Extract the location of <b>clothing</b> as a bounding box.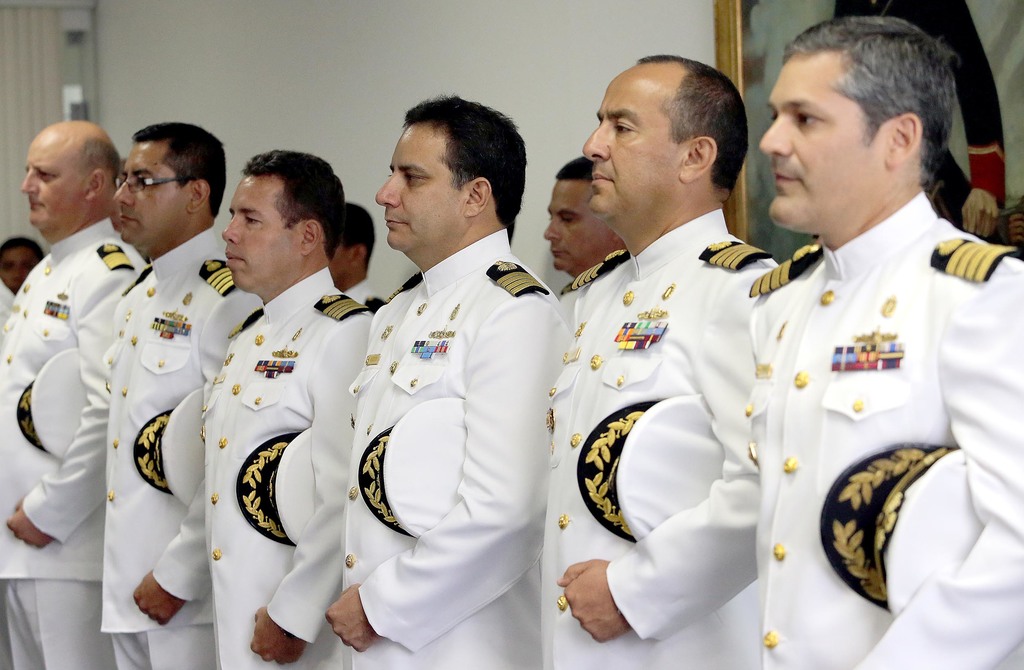
BBox(744, 192, 1023, 669).
